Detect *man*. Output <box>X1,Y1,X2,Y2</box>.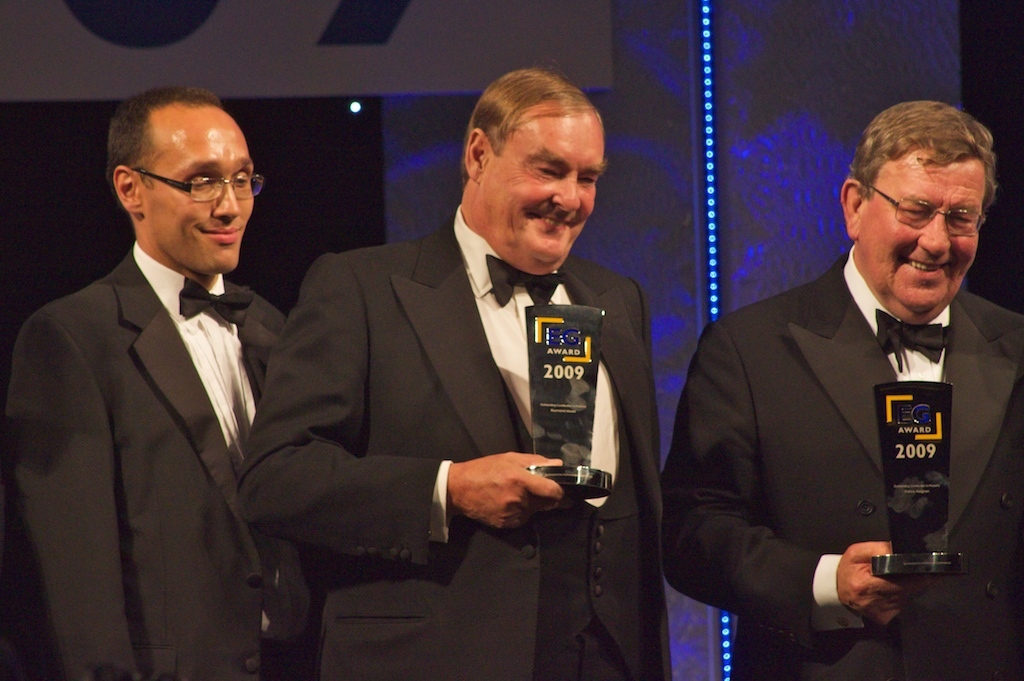
<box>0,86,287,680</box>.
